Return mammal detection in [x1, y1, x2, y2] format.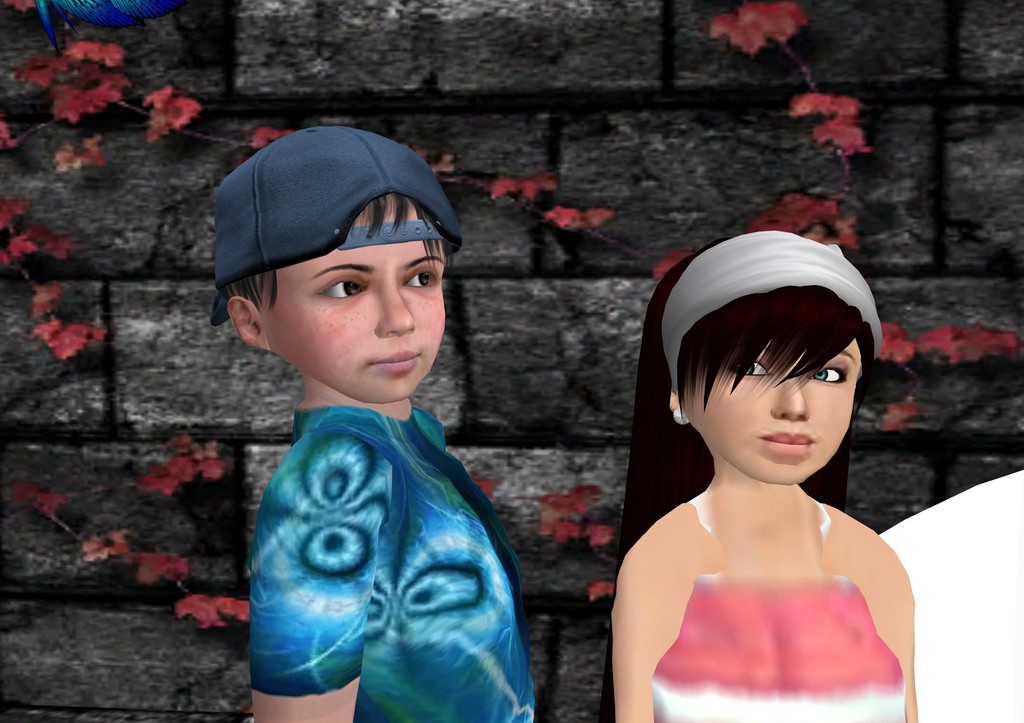
[584, 220, 936, 722].
